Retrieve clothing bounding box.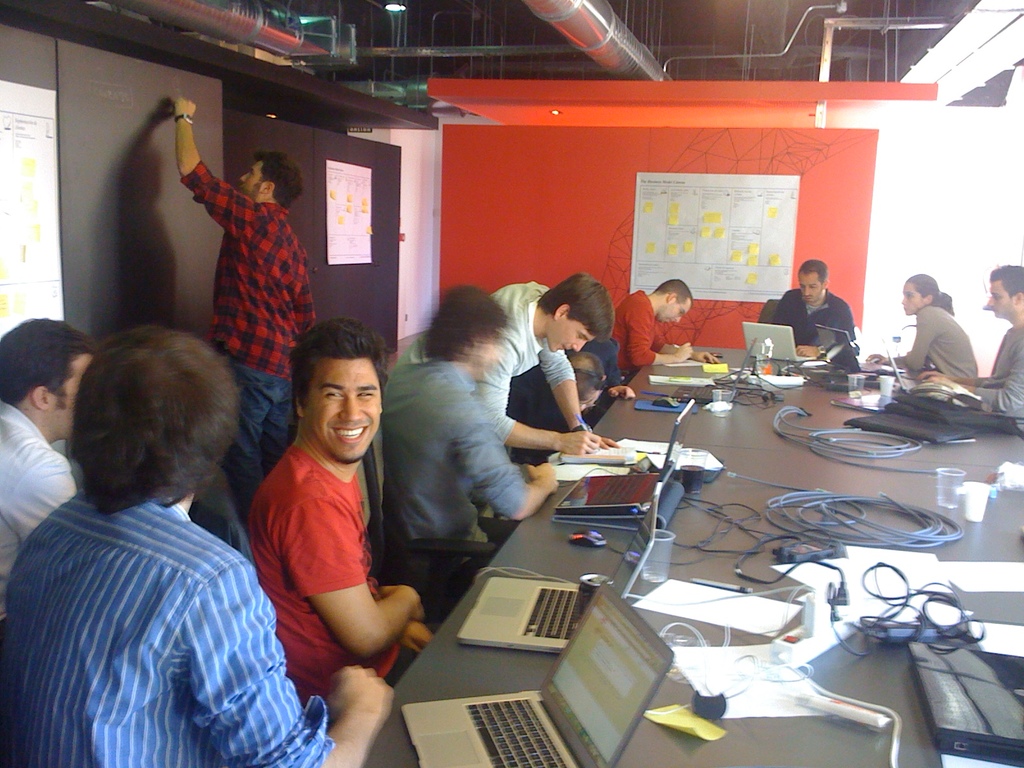
Bounding box: [x1=4, y1=394, x2=292, y2=767].
